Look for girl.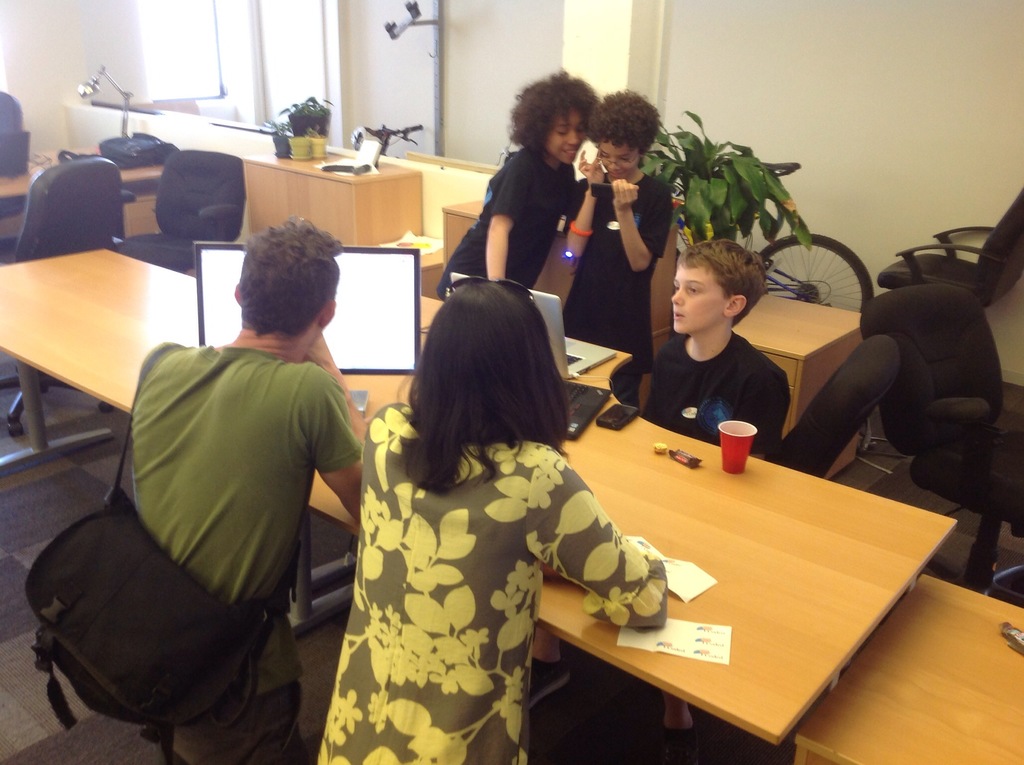
Found: left=539, top=86, right=680, bottom=396.
